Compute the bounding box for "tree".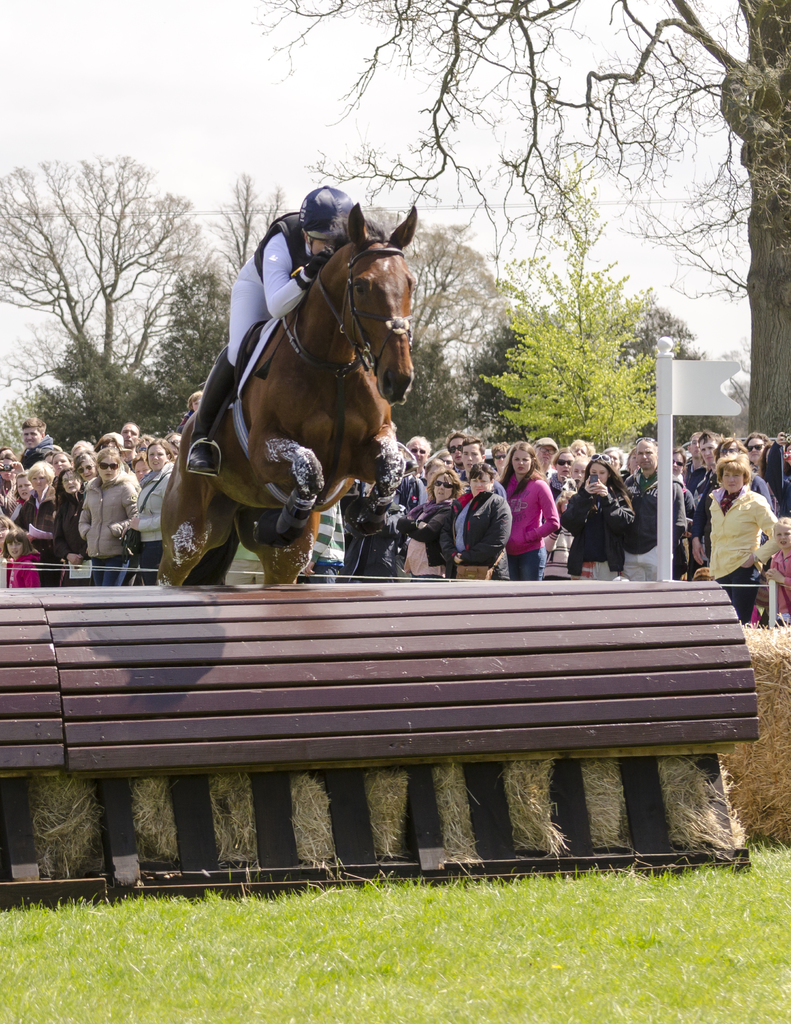
rect(386, 225, 540, 449).
